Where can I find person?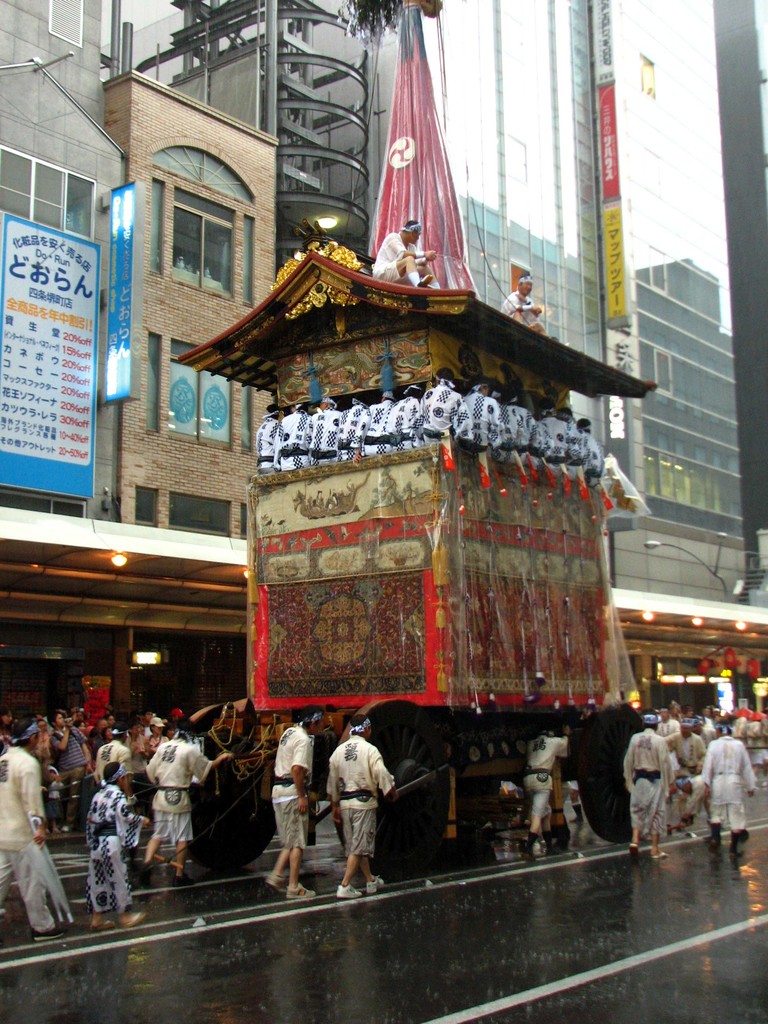
You can find it at (461,383,499,445).
